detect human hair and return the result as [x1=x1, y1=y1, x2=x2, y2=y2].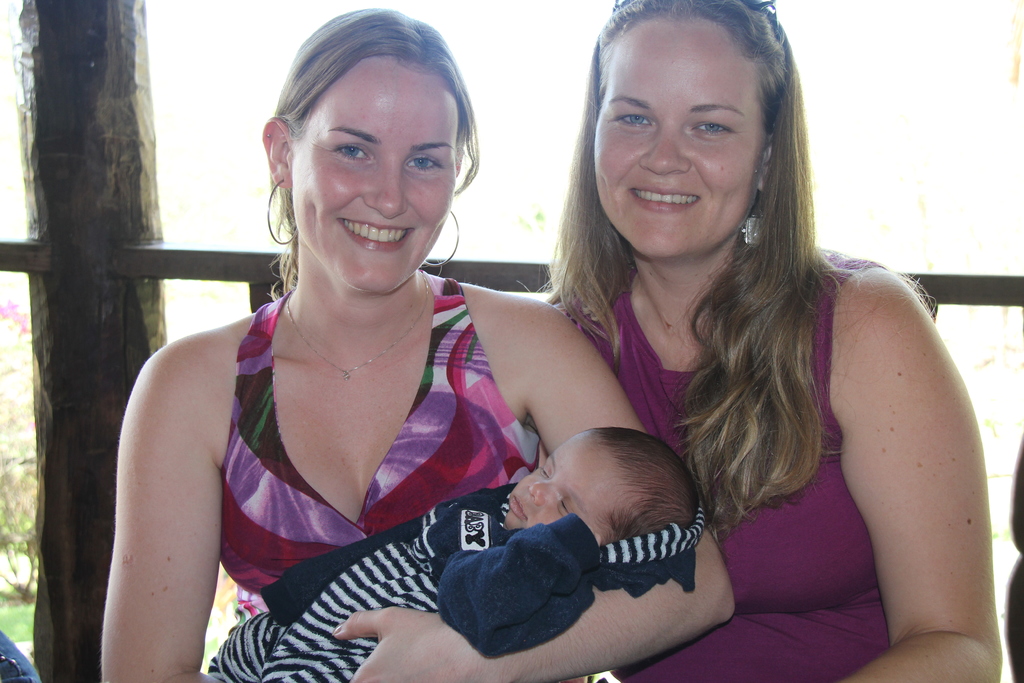
[x1=534, y1=0, x2=870, y2=537].
